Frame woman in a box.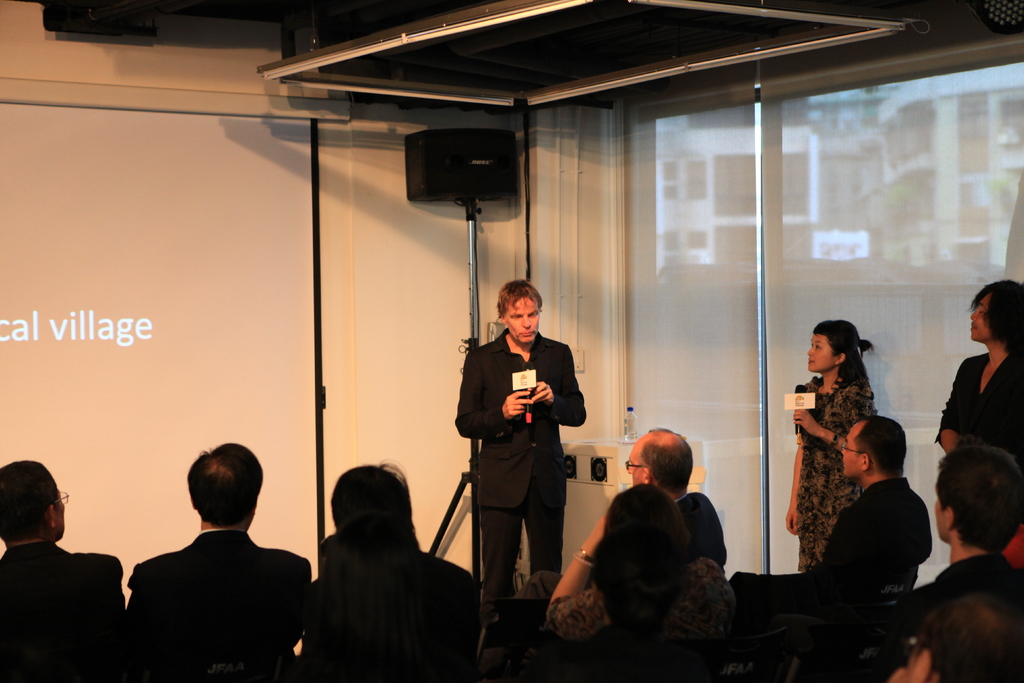
543, 486, 733, 660.
